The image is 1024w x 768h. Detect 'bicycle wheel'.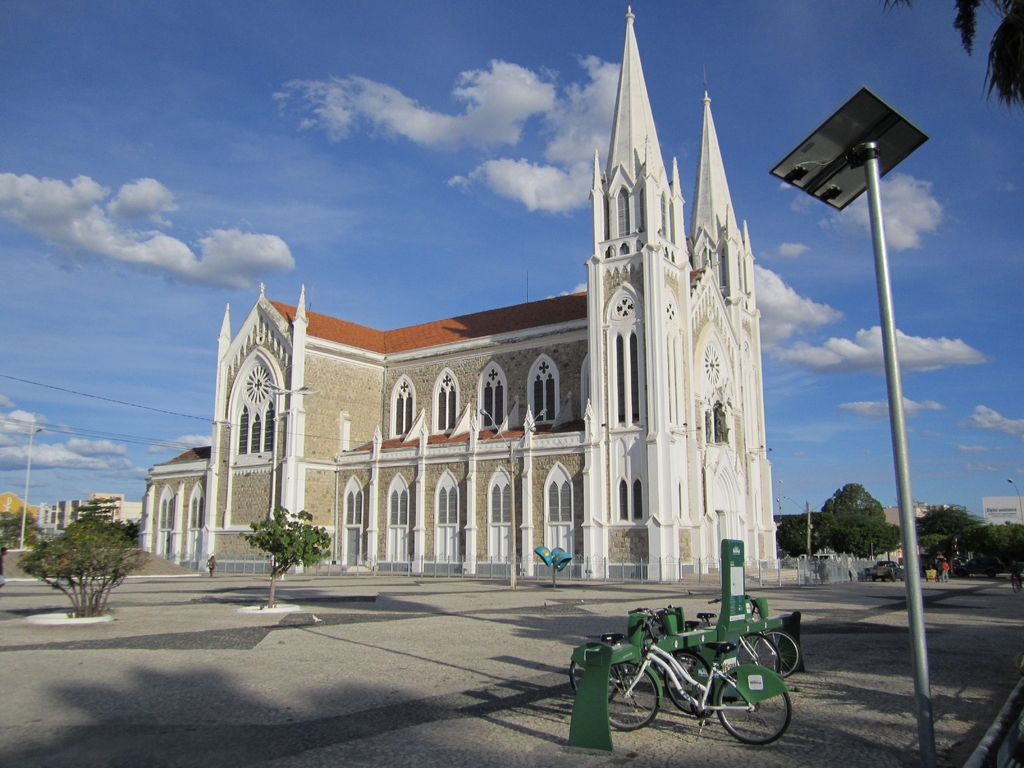
Detection: {"x1": 714, "y1": 664, "x2": 787, "y2": 754}.
